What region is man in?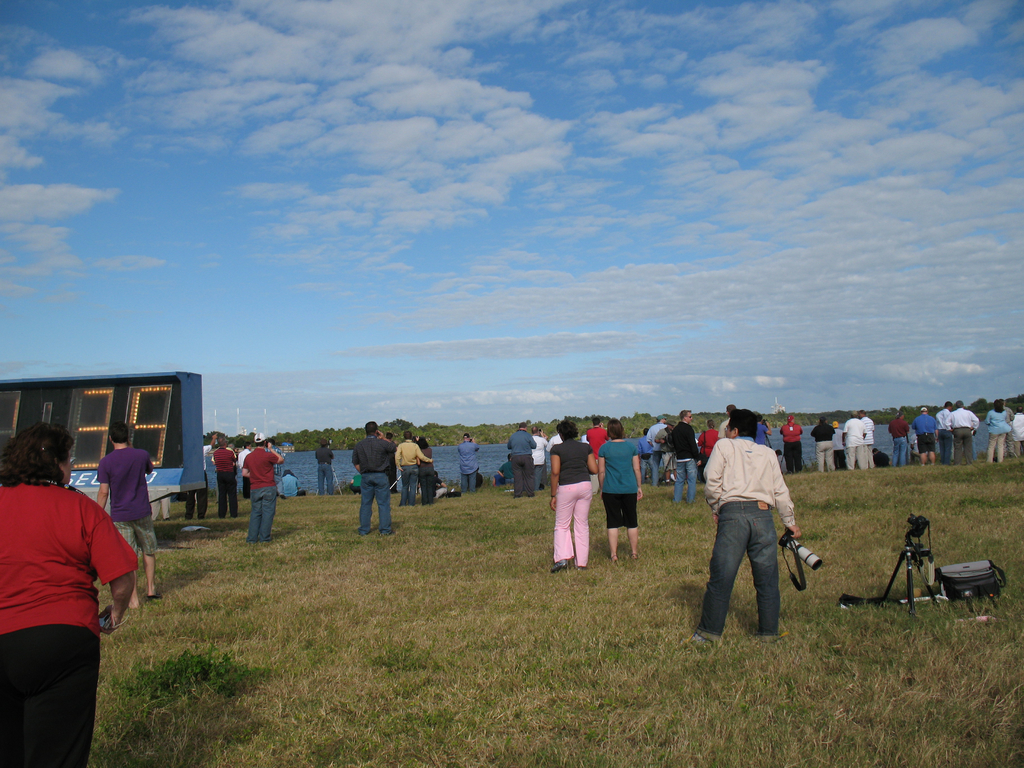
x1=695 y1=410 x2=797 y2=652.
